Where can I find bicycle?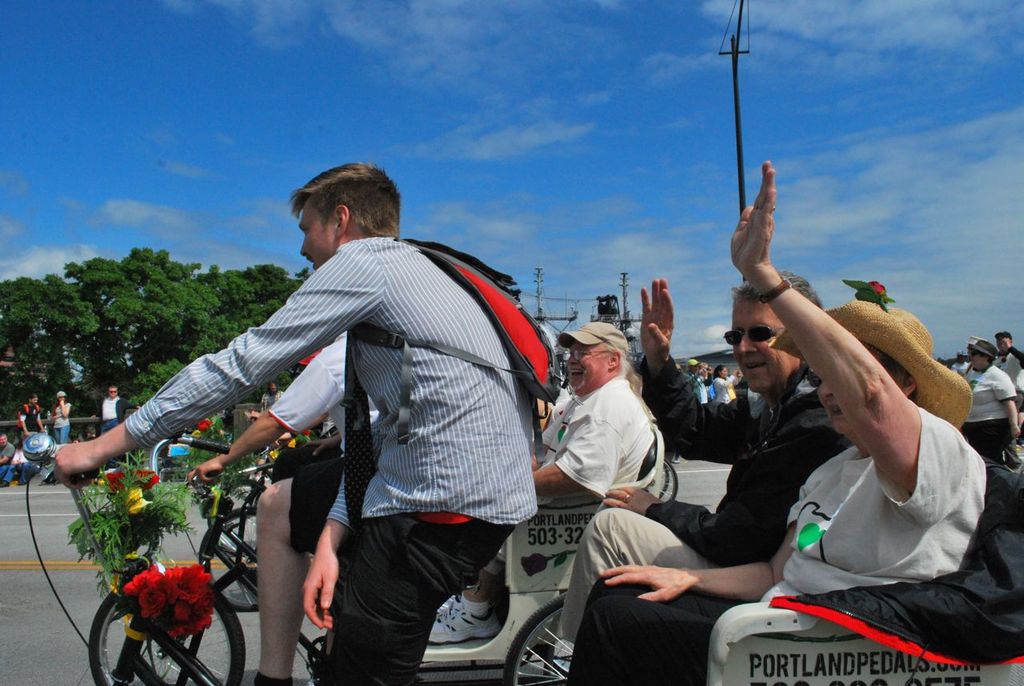
You can find it at <region>30, 436, 1023, 685</region>.
